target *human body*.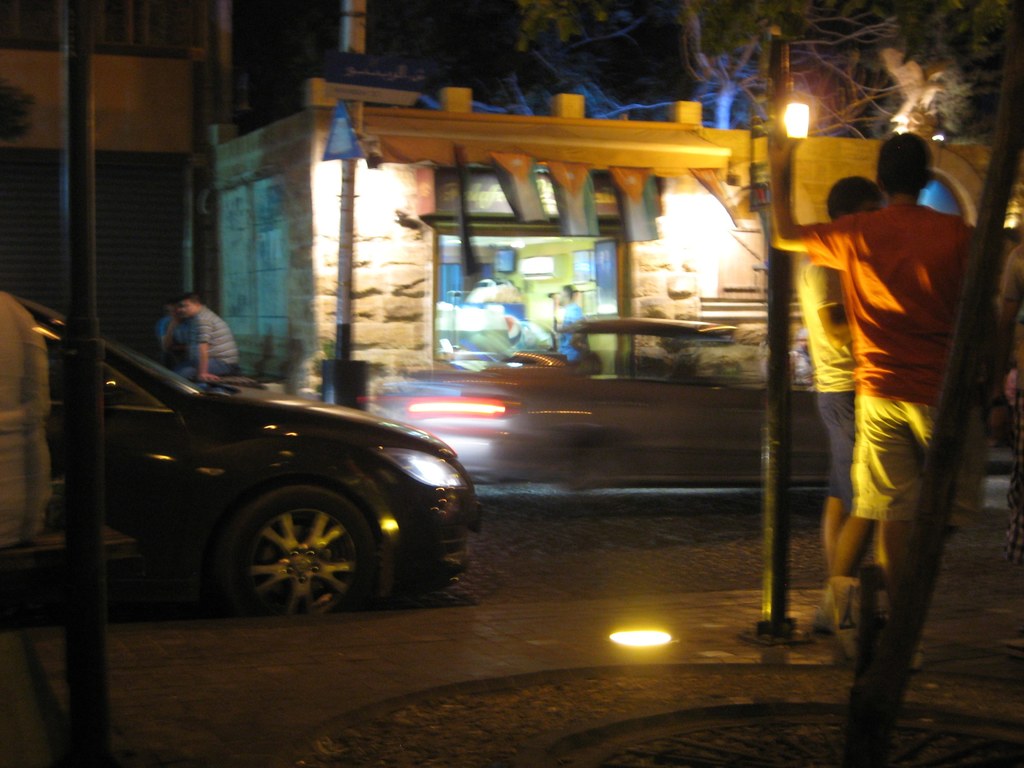
Target region: box(175, 287, 237, 381).
